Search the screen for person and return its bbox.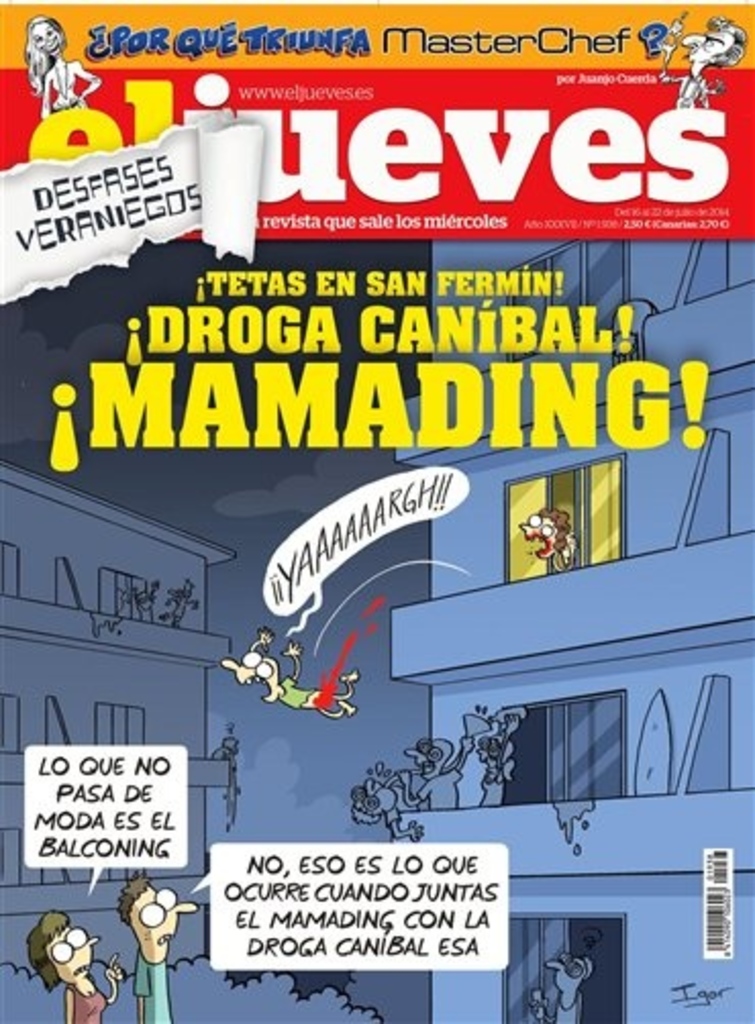
Found: l=400, t=726, r=463, b=808.
